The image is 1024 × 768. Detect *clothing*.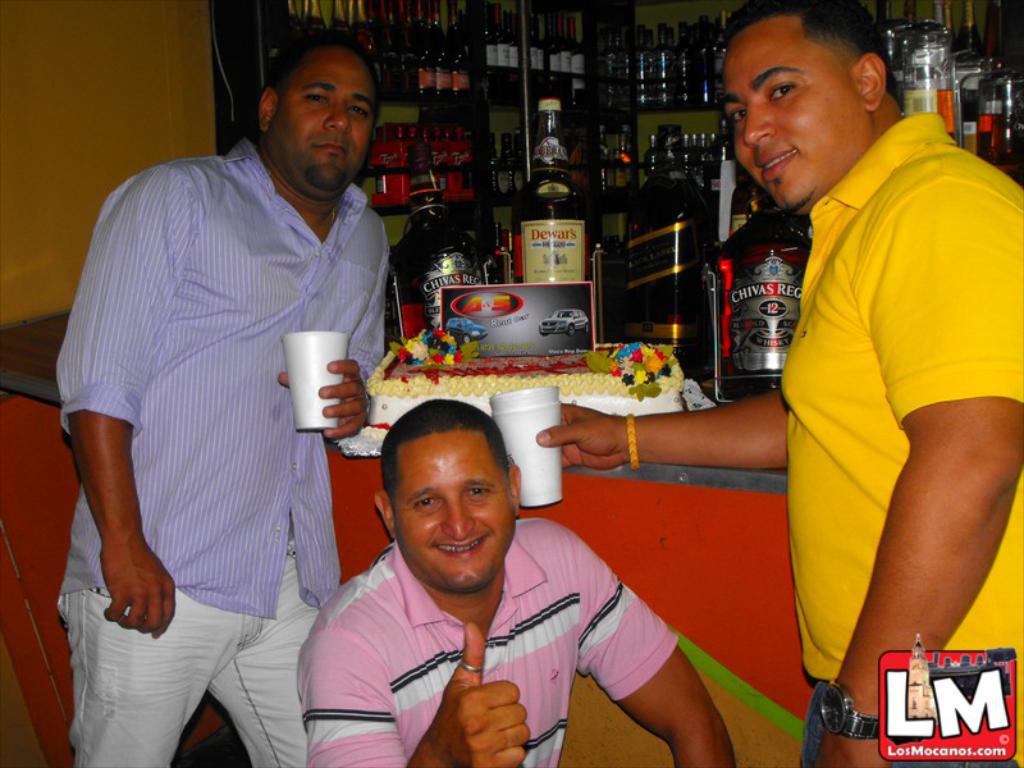
Detection: x1=47, y1=136, x2=394, y2=767.
